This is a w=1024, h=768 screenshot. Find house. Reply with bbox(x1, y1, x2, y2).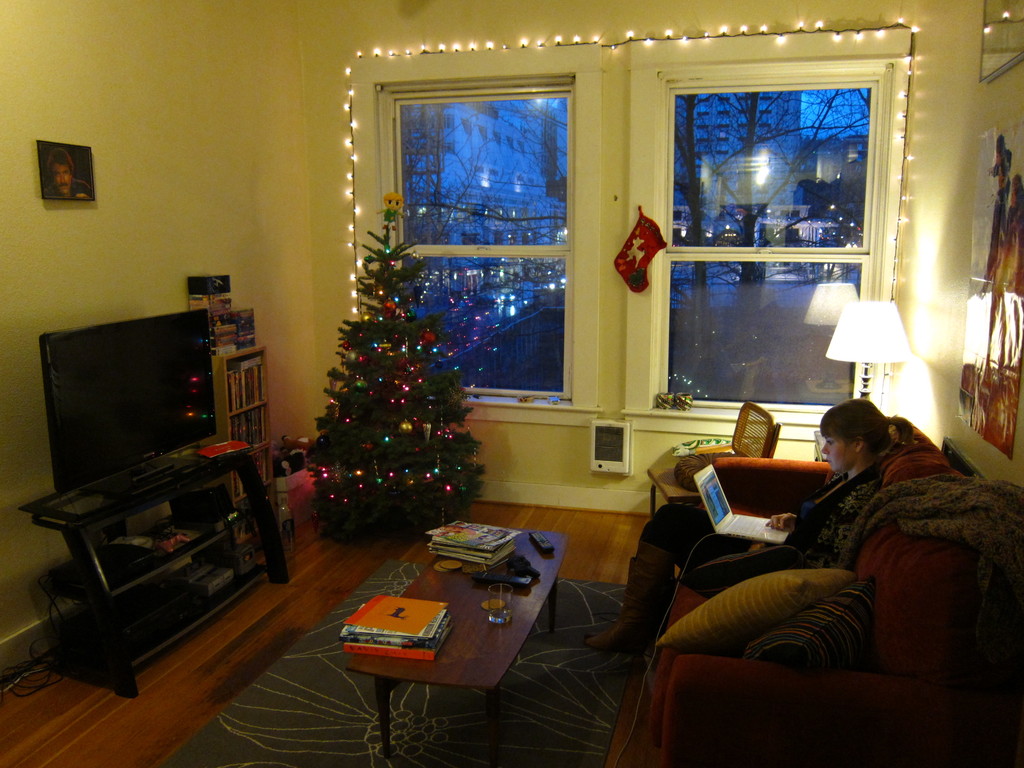
bbox(666, 90, 868, 246).
